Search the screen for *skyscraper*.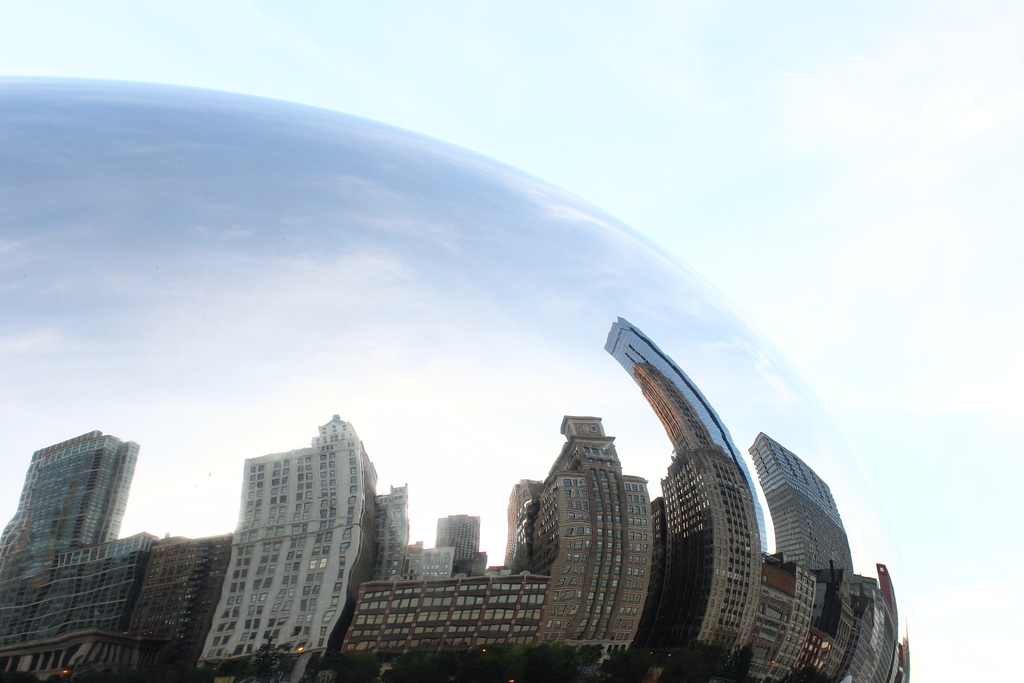
Found at <bbox>205, 418, 379, 650</bbox>.
